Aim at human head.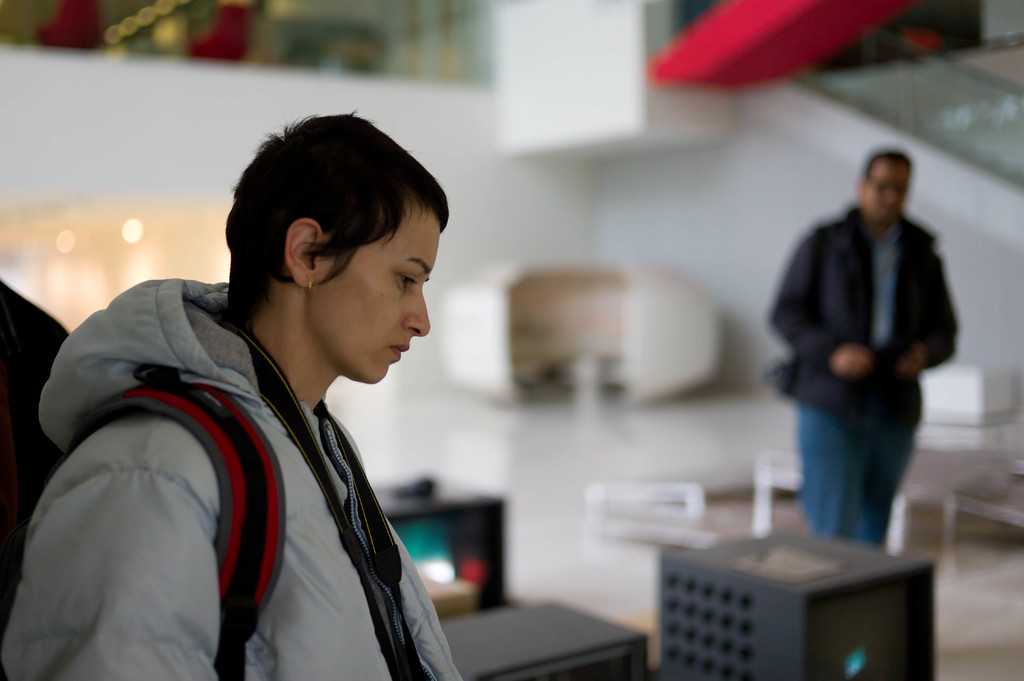
Aimed at (858, 150, 909, 228).
